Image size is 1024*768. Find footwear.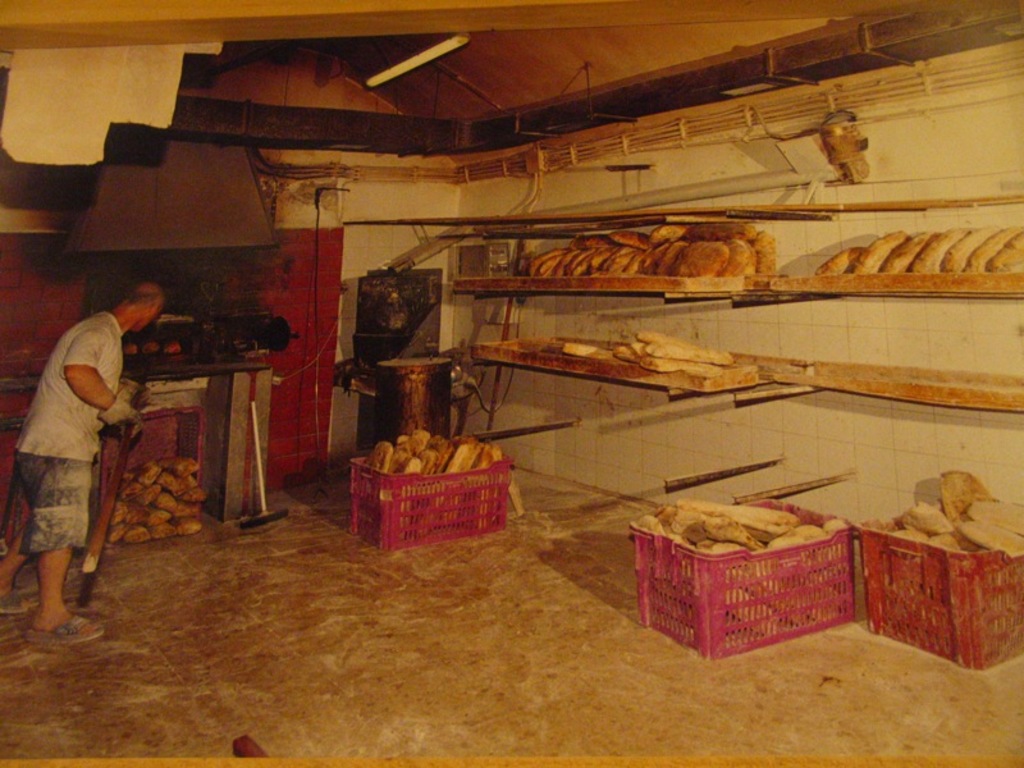
crop(0, 590, 36, 616).
